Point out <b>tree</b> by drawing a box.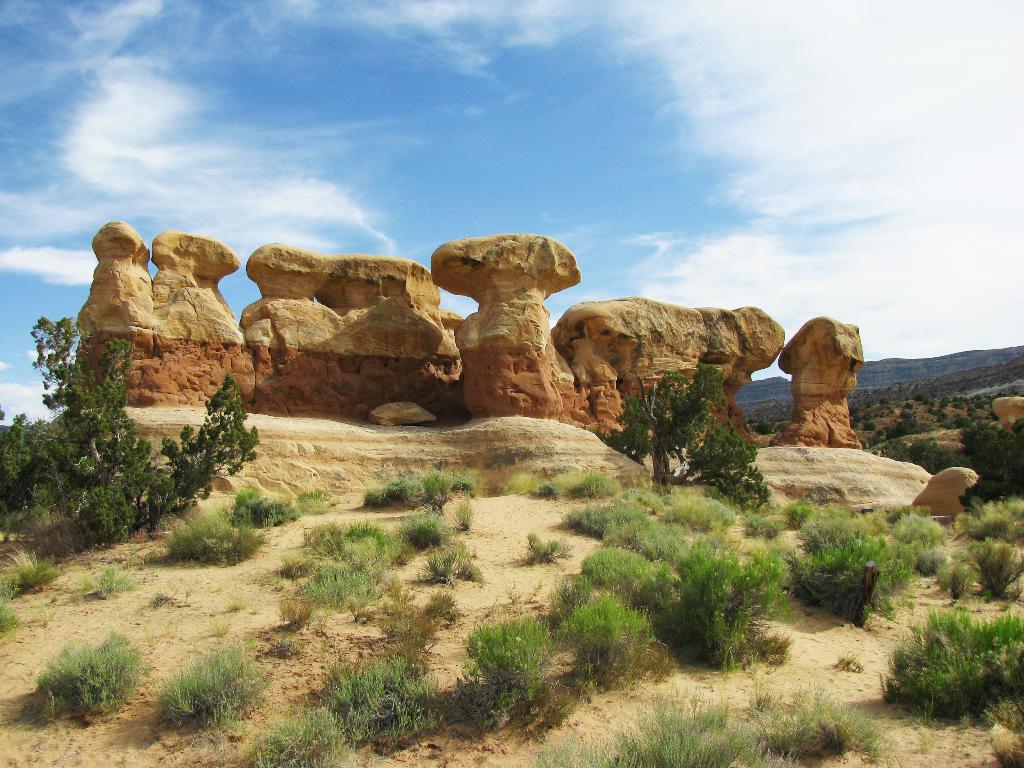
<box>602,358,773,513</box>.
